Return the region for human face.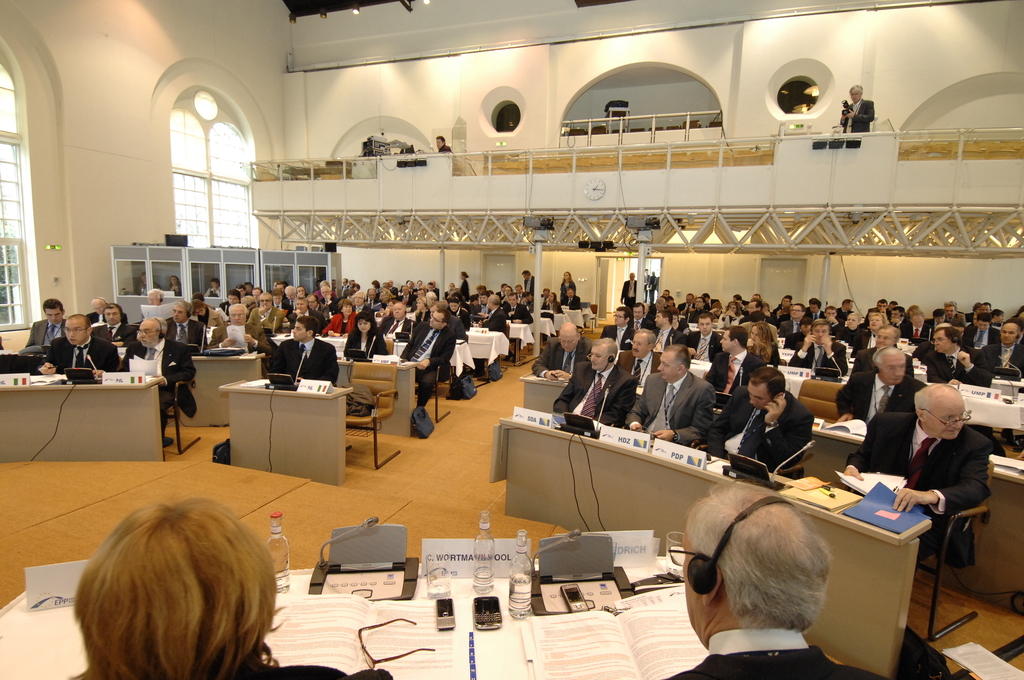
{"x1": 925, "y1": 396, "x2": 964, "y2": 441}.
